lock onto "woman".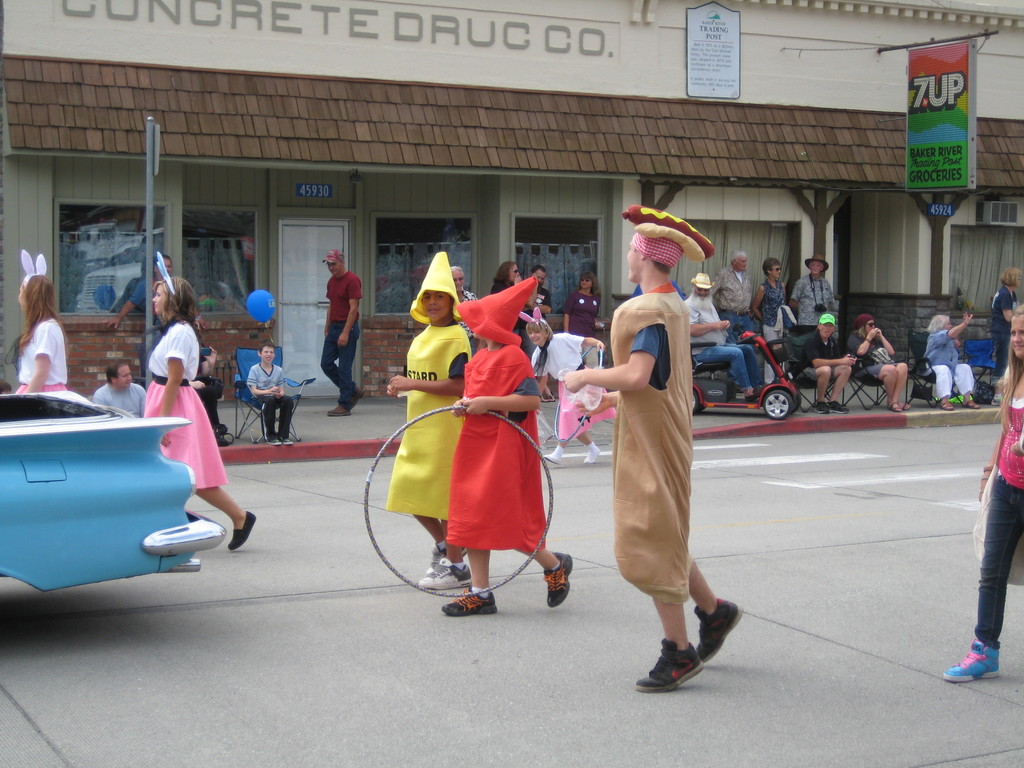
Locked: select_region(986, 265, 1019, 390).
